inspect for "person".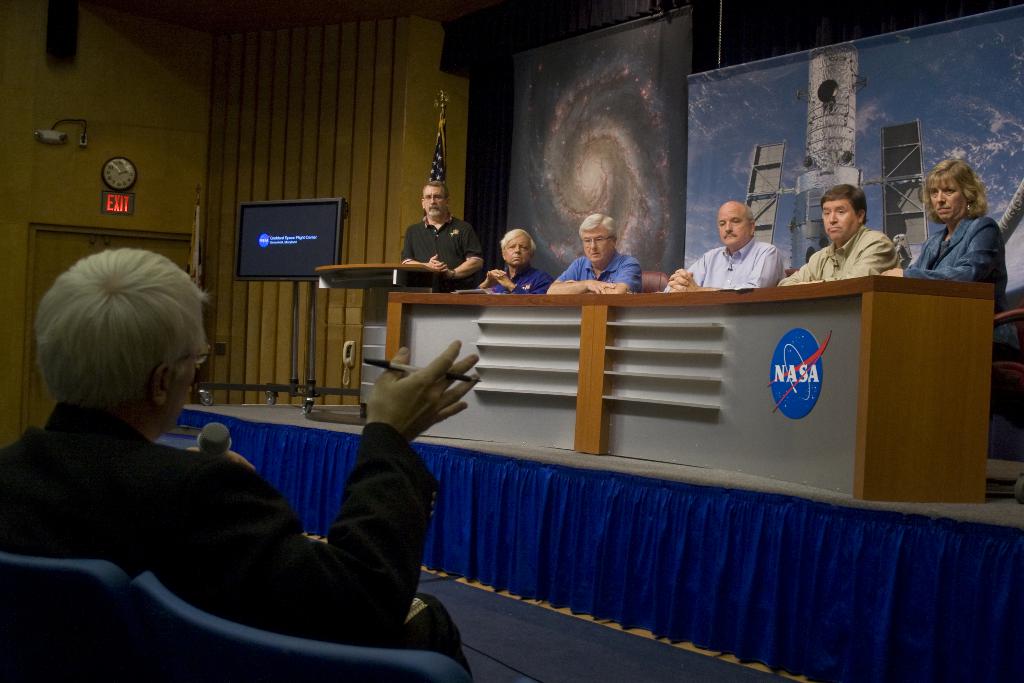
Inspection: box=[658, 202, 789, 293].
